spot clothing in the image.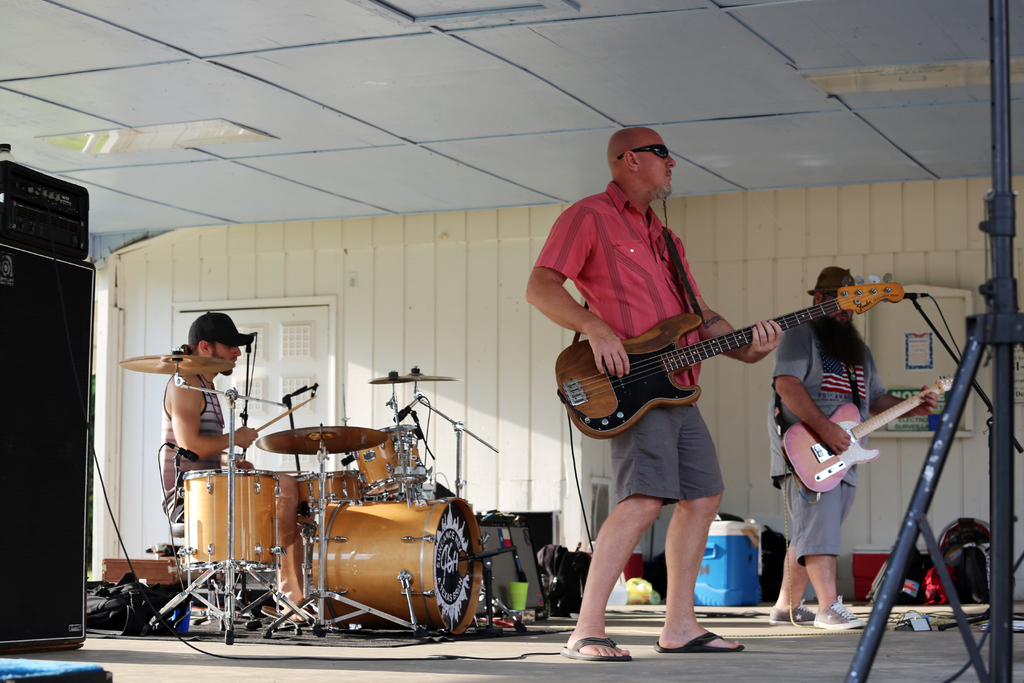
clothing found at 775 311 874 559.
